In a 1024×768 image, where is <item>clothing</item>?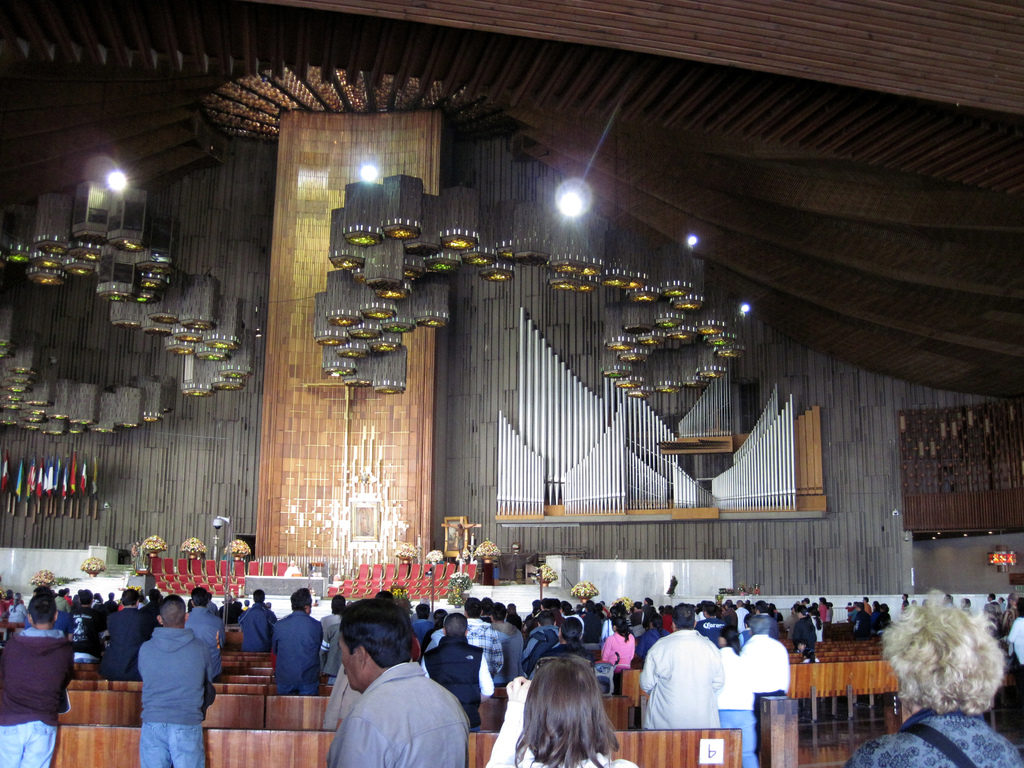
0, 723, 56, 767.
